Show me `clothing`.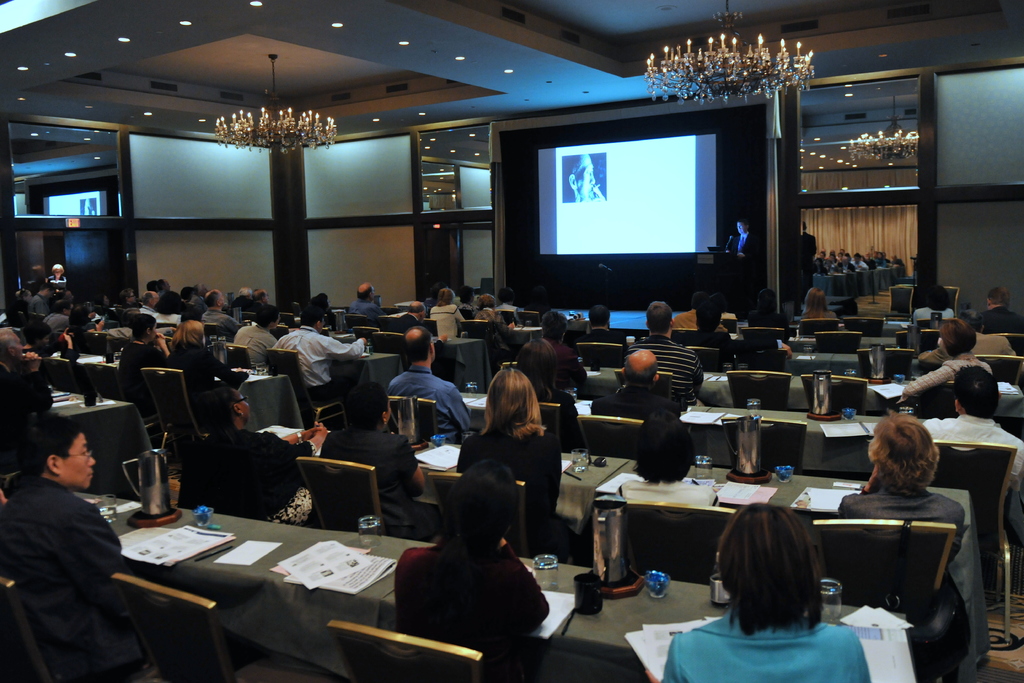
`clothing` is here: (922,329,1022,361).
